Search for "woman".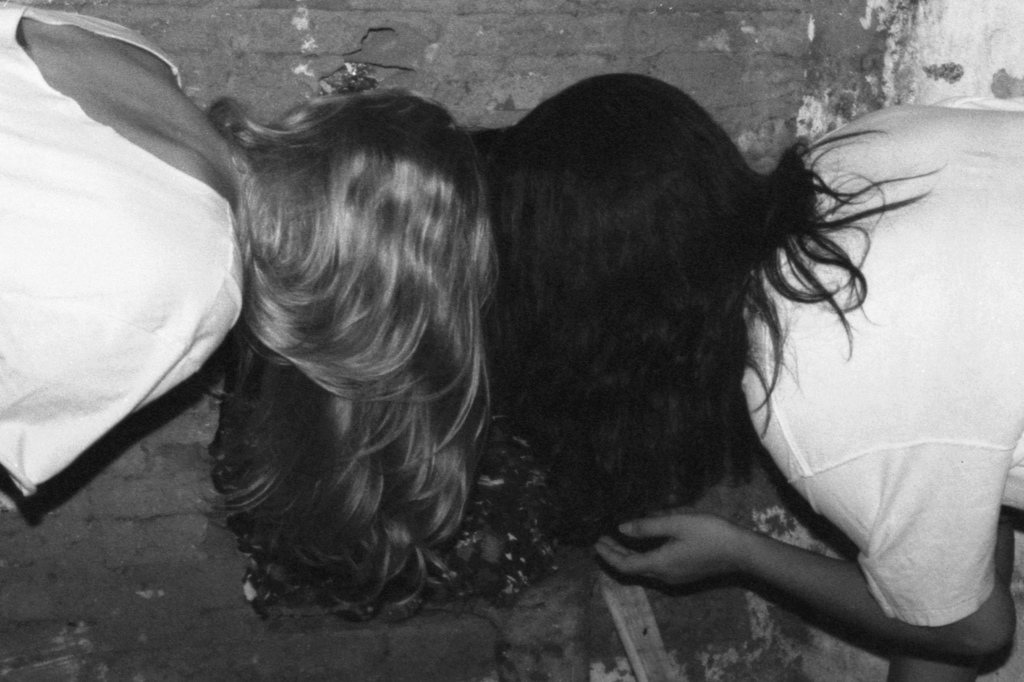
Found at 0, 0, 620, 638.
